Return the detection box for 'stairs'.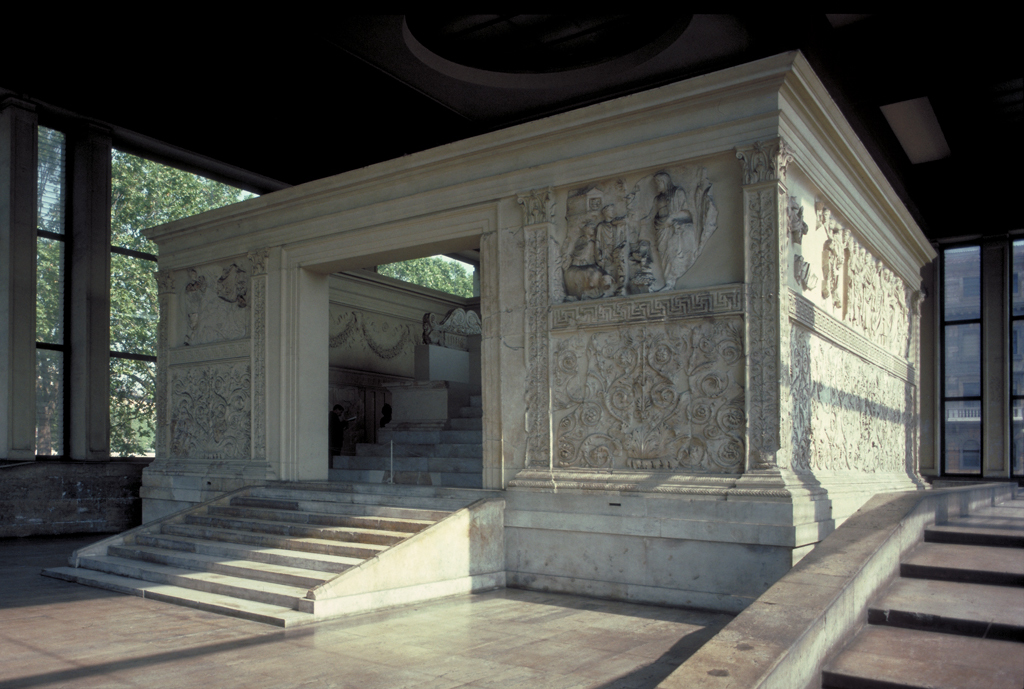
crop(800, 500, 1023, 688).
